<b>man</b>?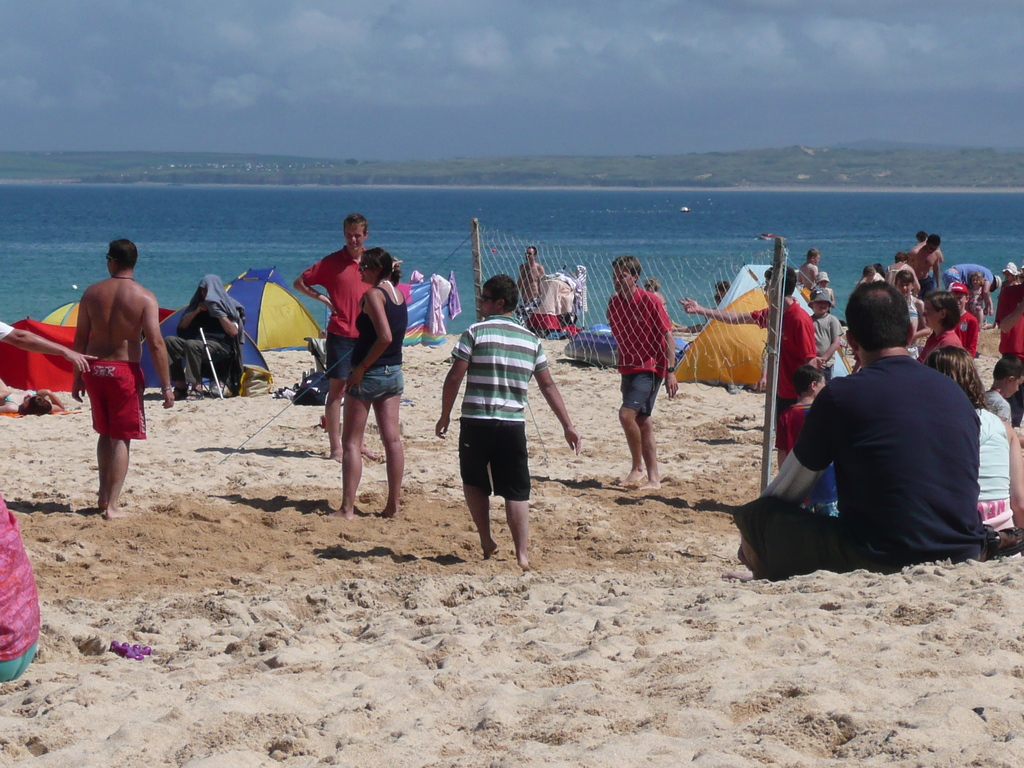
(x1=516, y1=246, x2=545, y2=303)
